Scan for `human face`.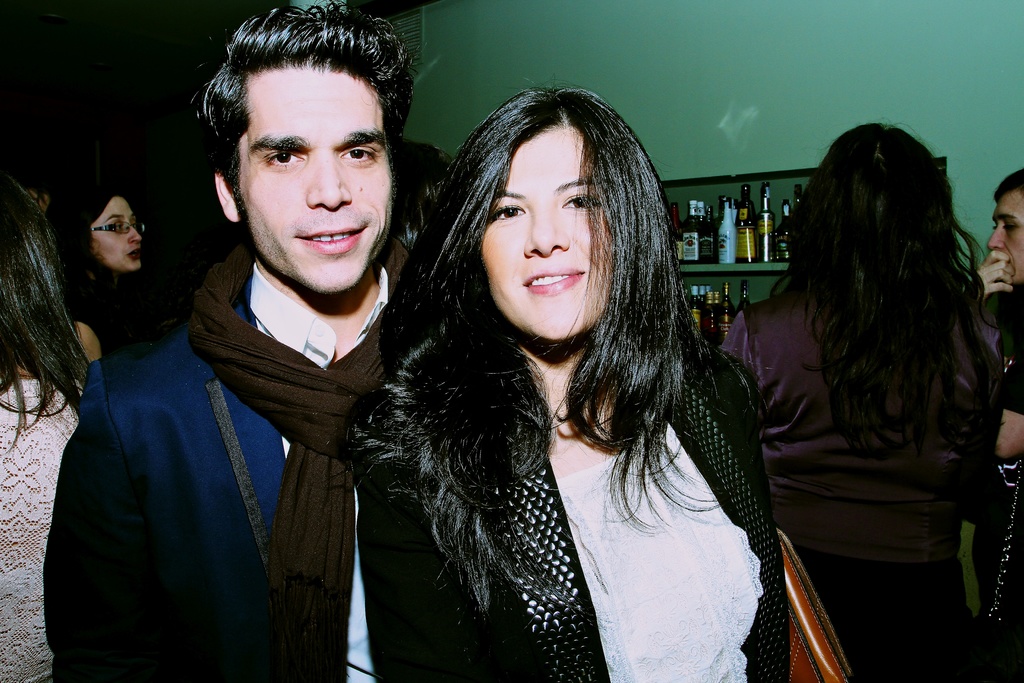
Scan result: [left=481, top=127, right=611, bottom=338].
